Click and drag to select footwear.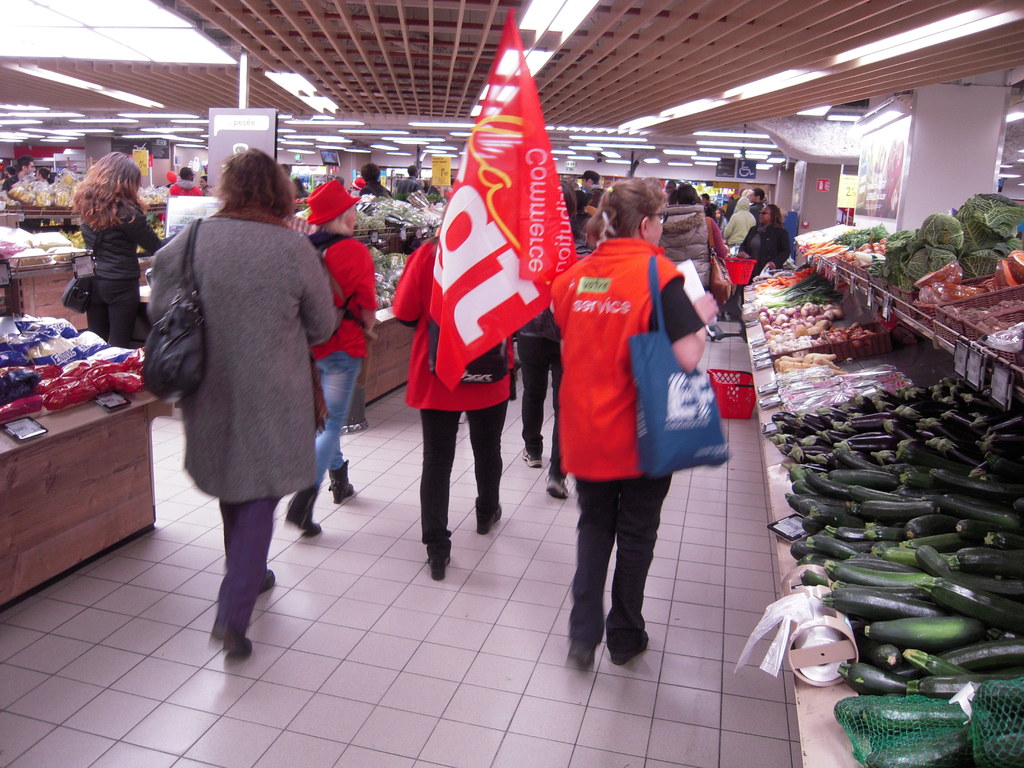
Selection: {"x1": 473, "y1": 511, "x2": 502, "y2": 537}.
